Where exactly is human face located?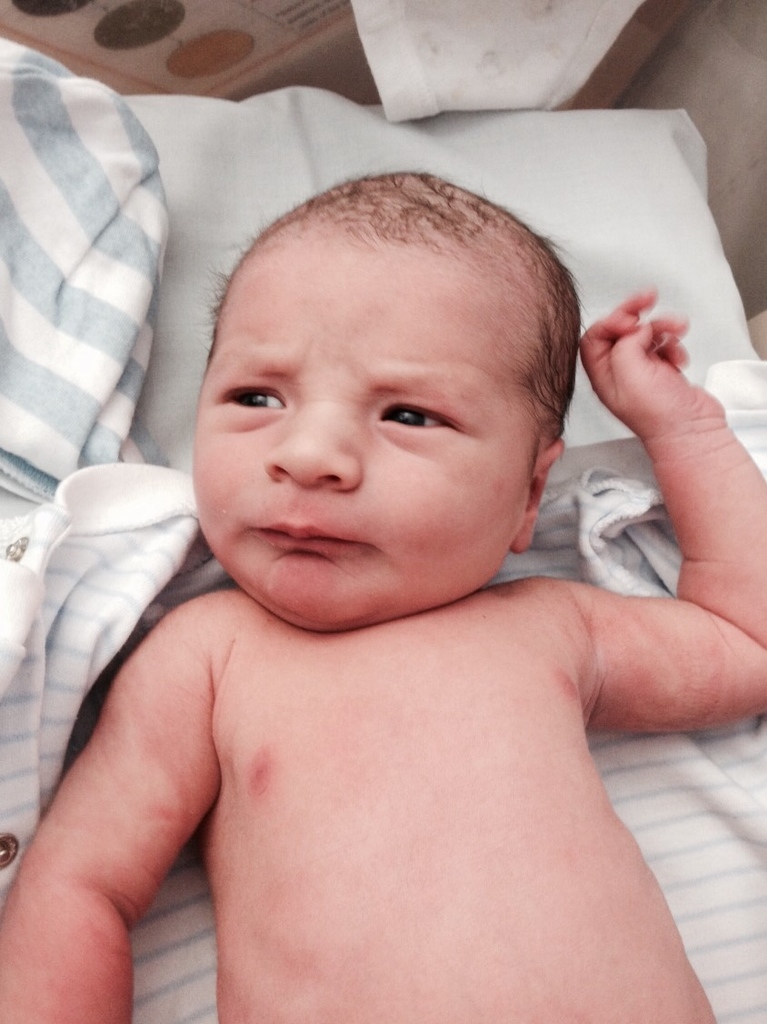
Its bounding box is {"x1": 188, "y1": 245, "x2": 525, "y2": 631}.
